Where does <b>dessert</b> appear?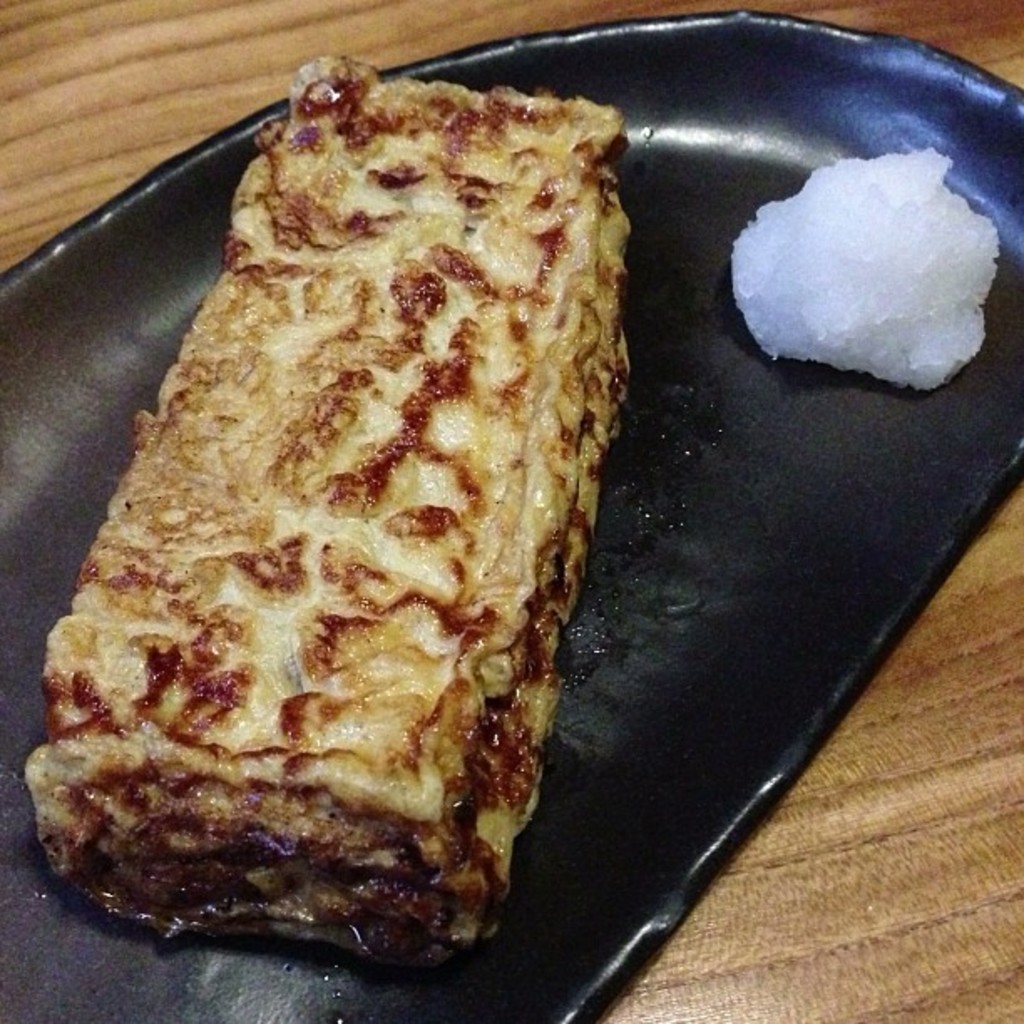
Appears at [20, 50, 634, 967].
